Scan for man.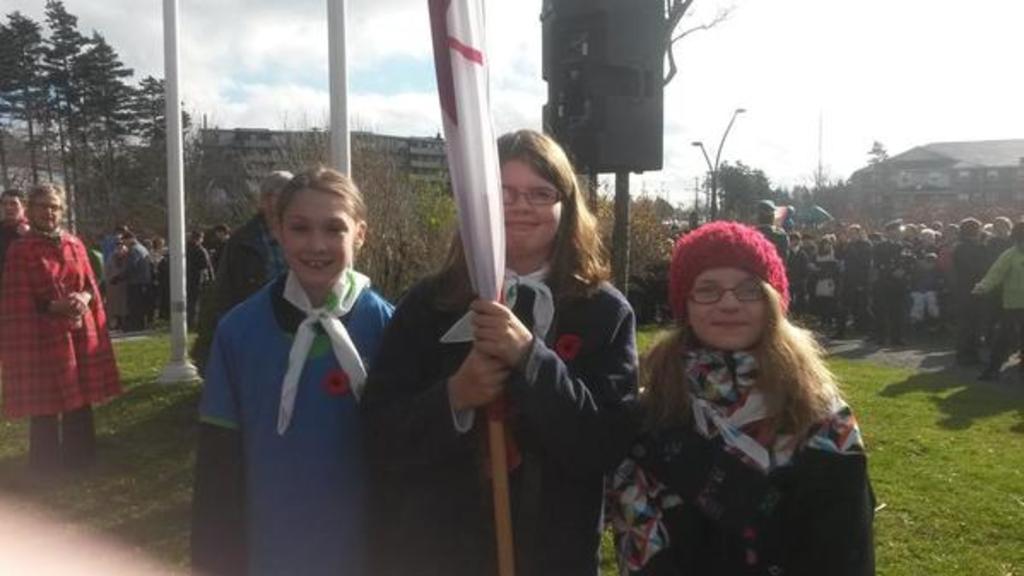
Scan result: [left=210, top=222, right=236, bottom=265].
